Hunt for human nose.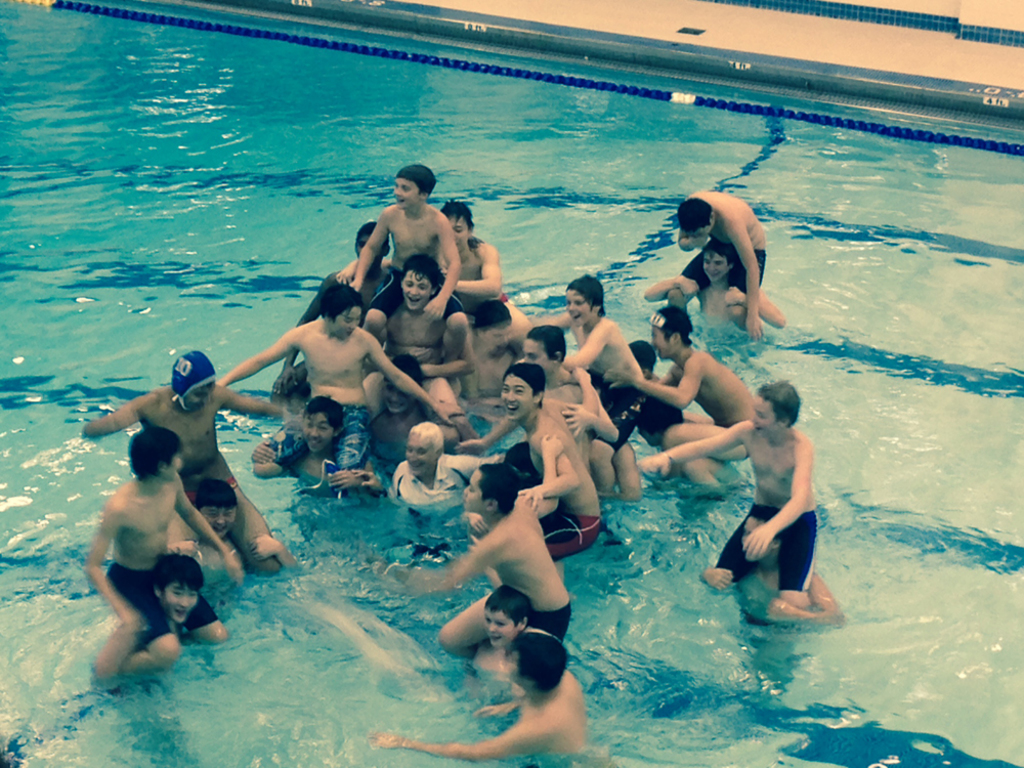
Hunted down at <box>409,449,417,461</box>.
